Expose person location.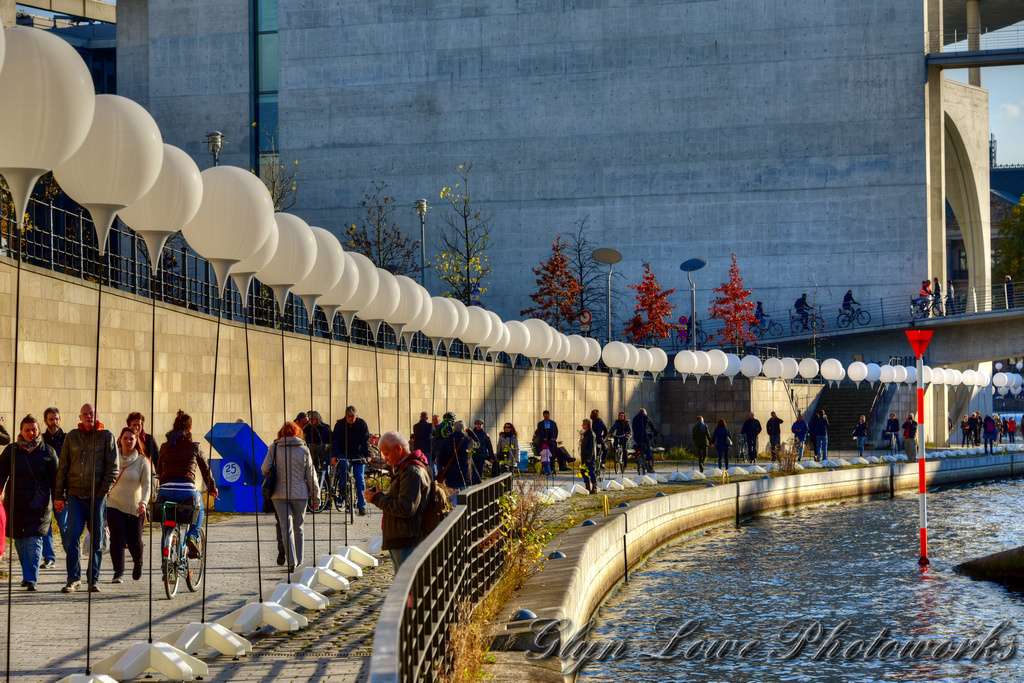
Exposed at (left=322, top=400, right=378, bottom=529).
